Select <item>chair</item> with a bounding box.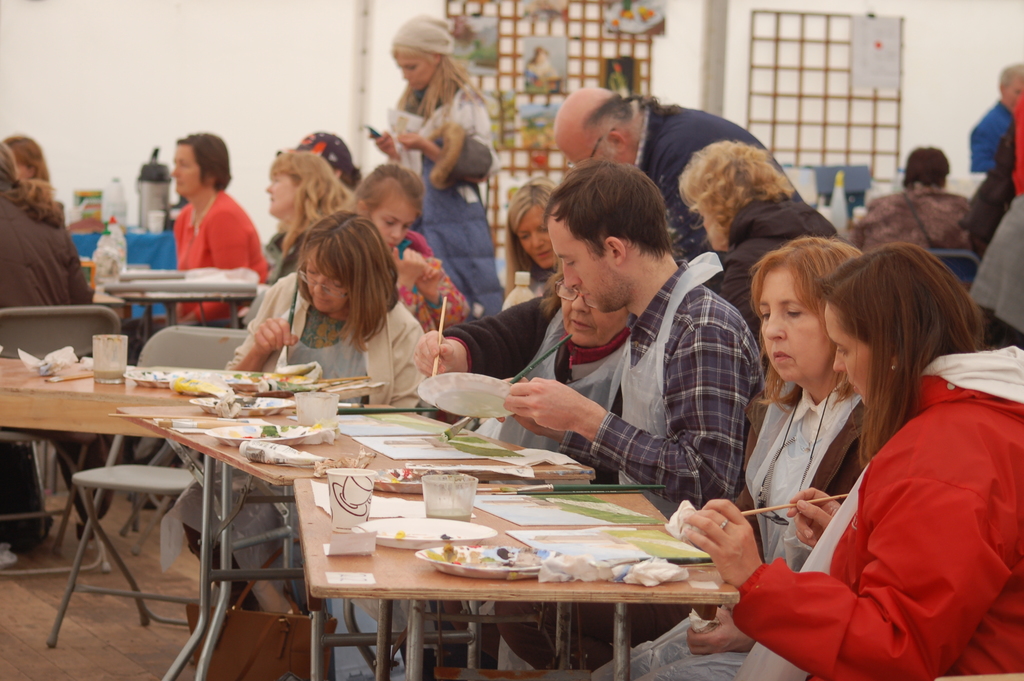
bbox=[47, 324, 246, 650].
